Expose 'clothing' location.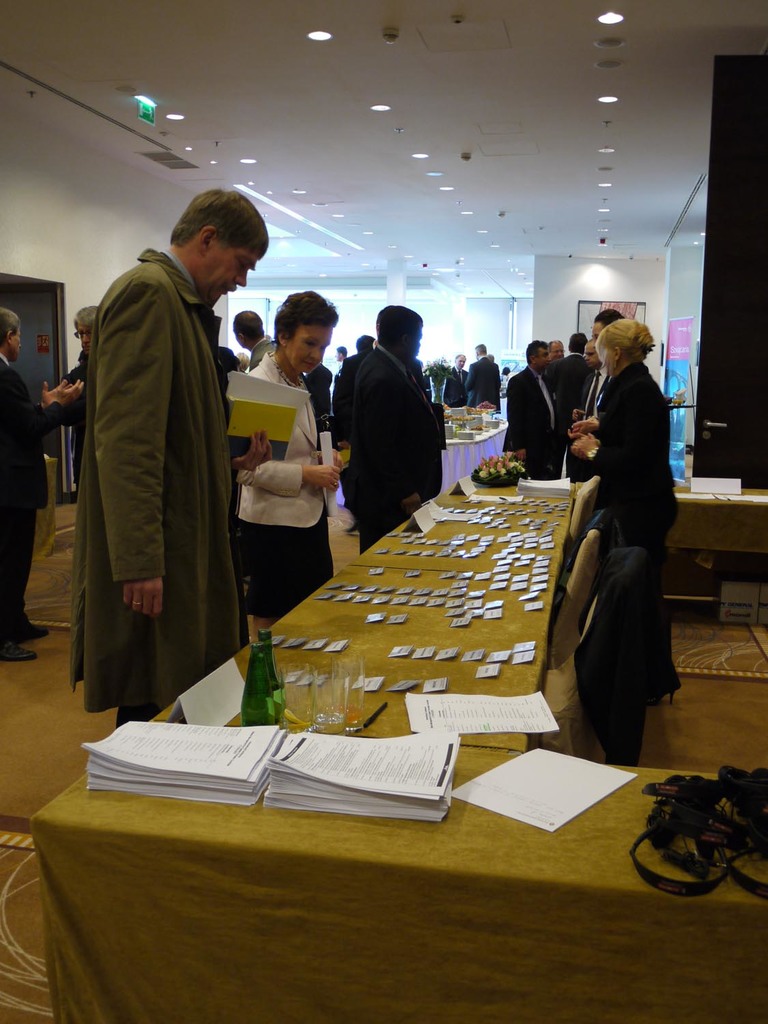
Exposed at x1=78 y1=236 x2=248 y2=737.
